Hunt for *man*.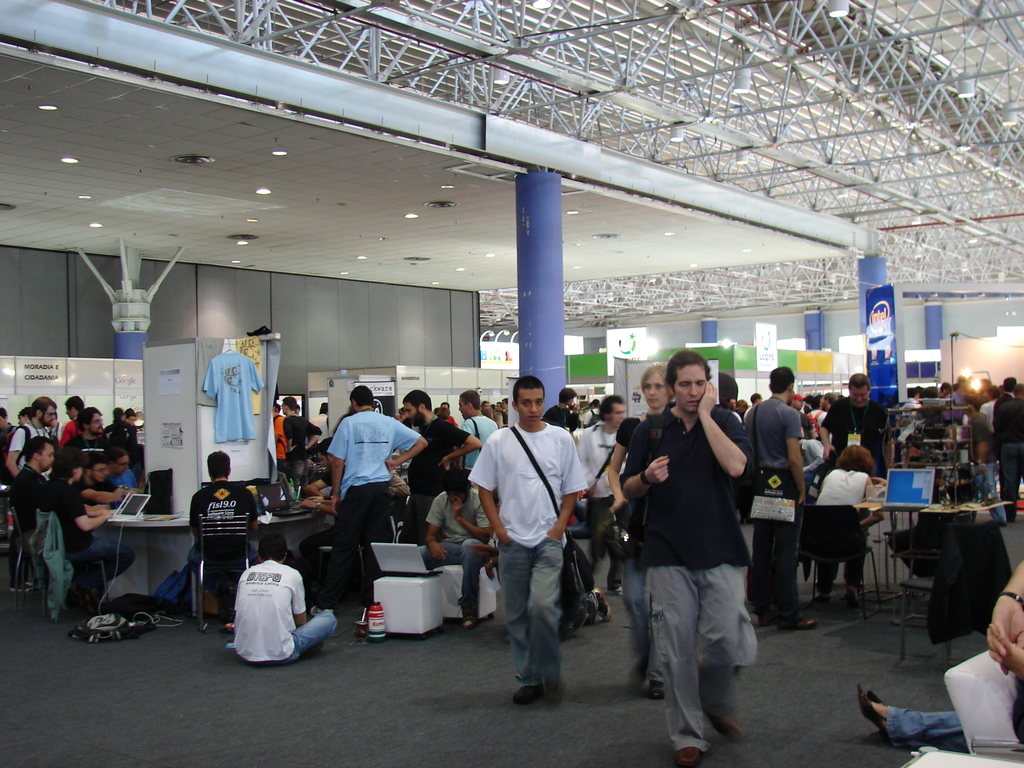
Hunted down at rect(89, 458, 138, 531).
